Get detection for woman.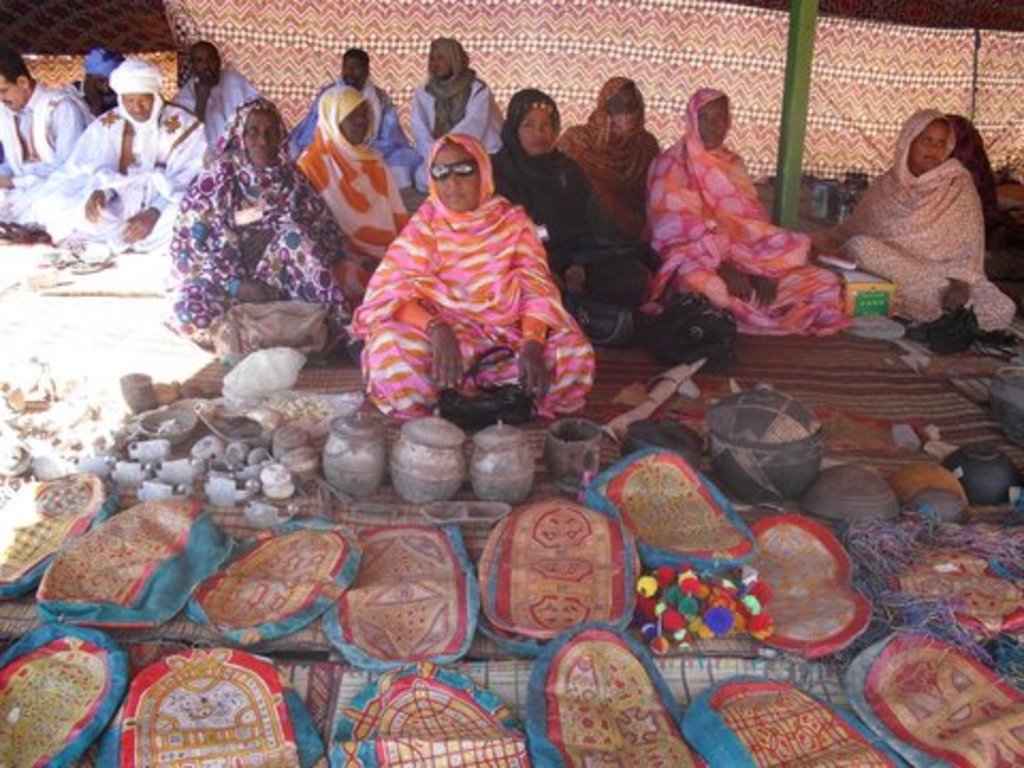
Detection: bbox=[282, 81, 420, 299].
